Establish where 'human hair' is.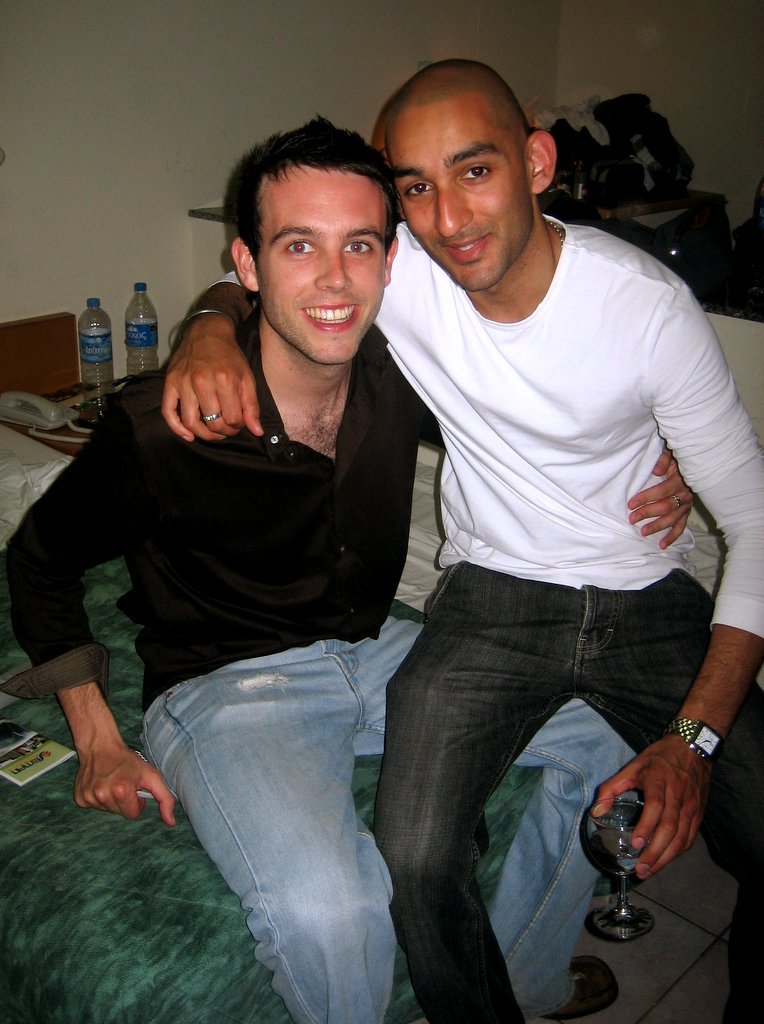
Established at l=215, t=122, r=396, b=303.
